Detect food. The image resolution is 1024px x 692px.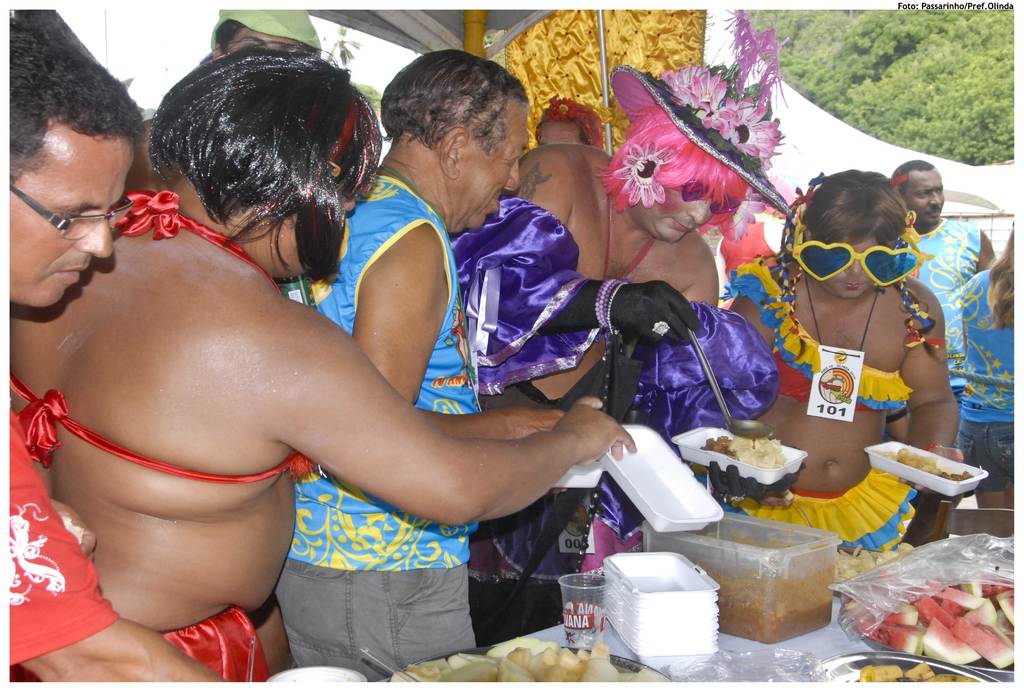
Rect(870, 446, 969, 484).
